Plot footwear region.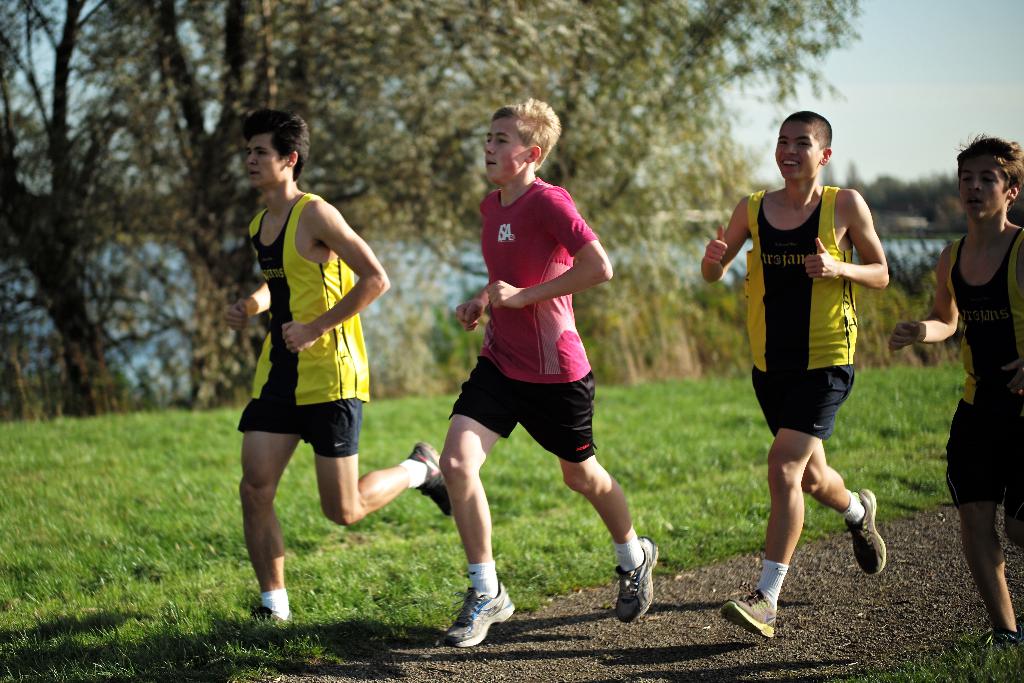
Plotted at 845,483,893,580.
